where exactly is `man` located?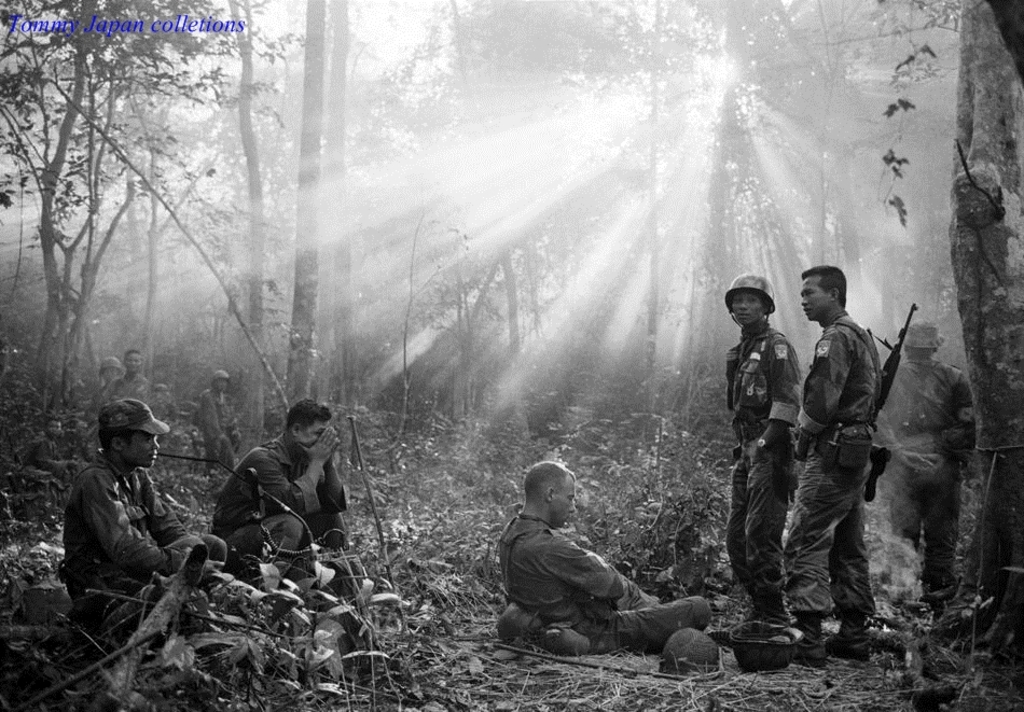
Its bounding box is region(181, 360, 250, 474).
